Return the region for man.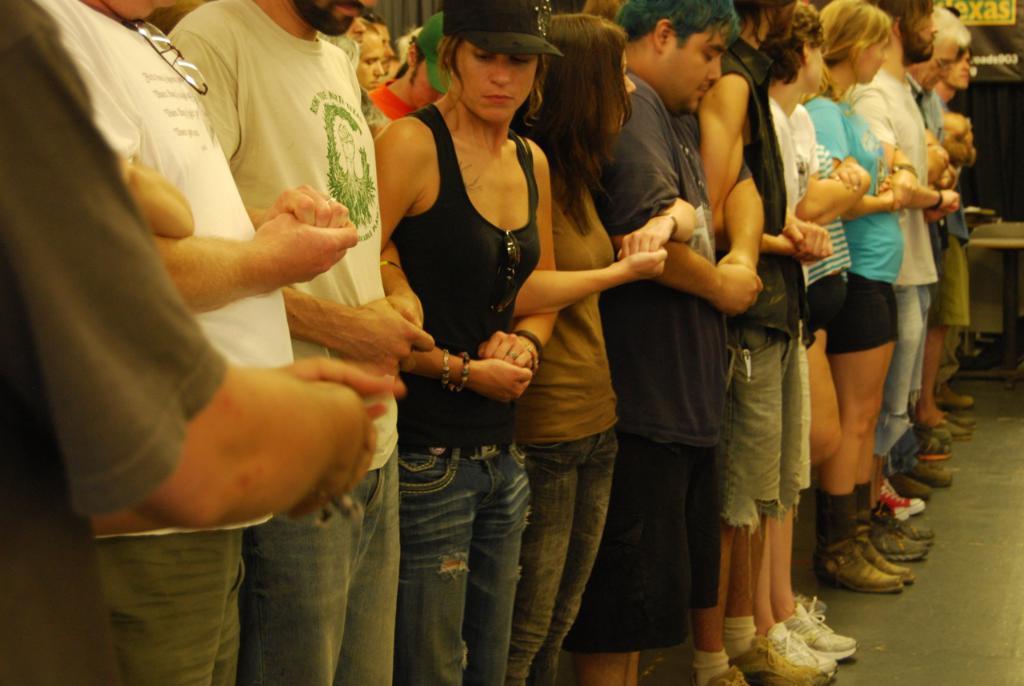
[x1=31, y1=0, x2=362, y2=685].
